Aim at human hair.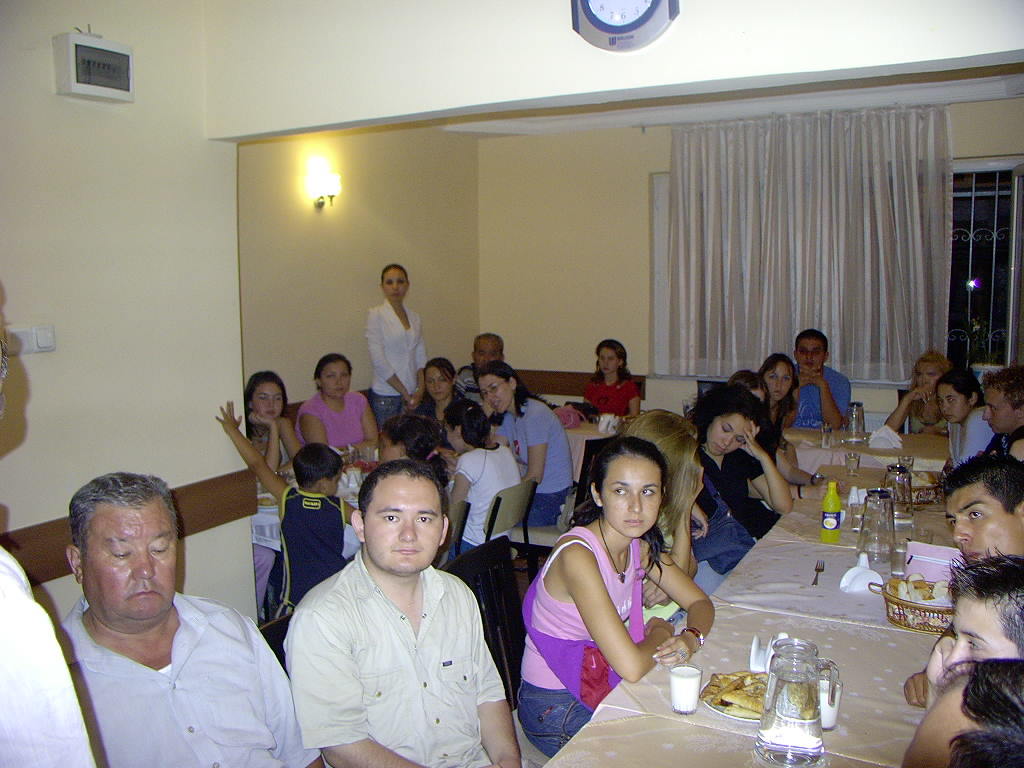
Aimed at [left=417, top=354, right=459, bottom=414].
